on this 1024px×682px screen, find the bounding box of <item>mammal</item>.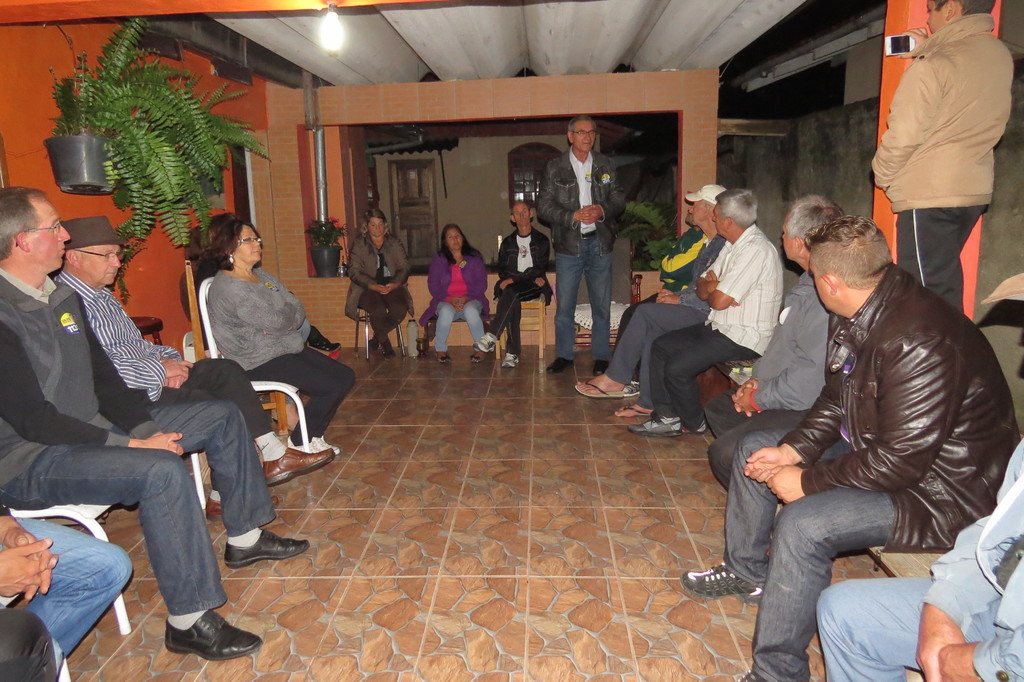
Bounding box: bbox=[0, 184, 309, 665].
